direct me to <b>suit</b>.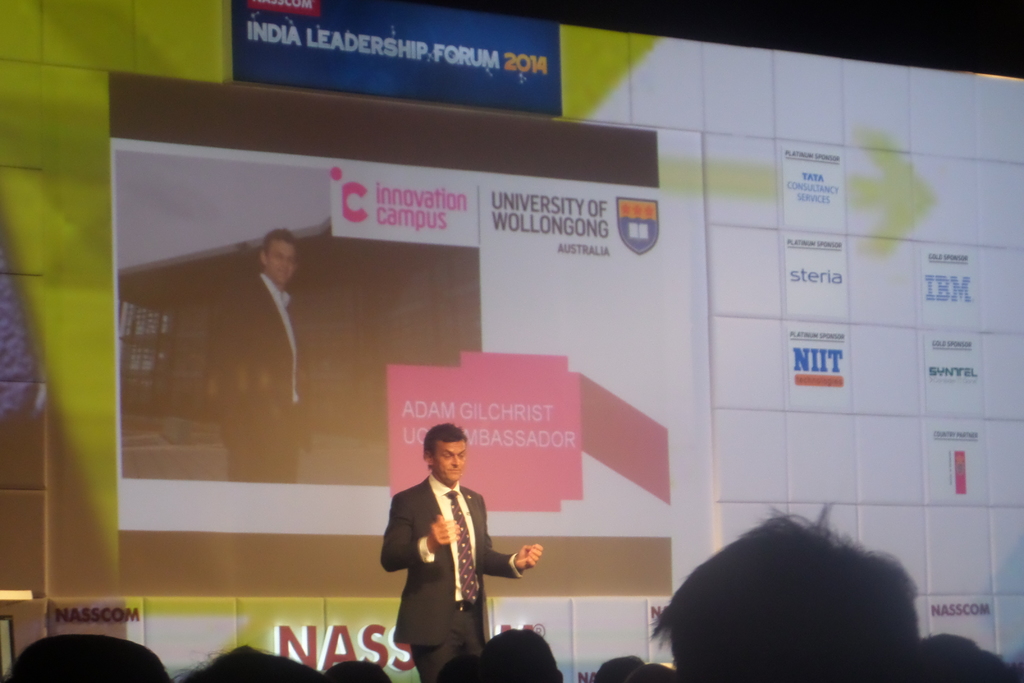
Direction: BBox(386, 454, 514, 656).
